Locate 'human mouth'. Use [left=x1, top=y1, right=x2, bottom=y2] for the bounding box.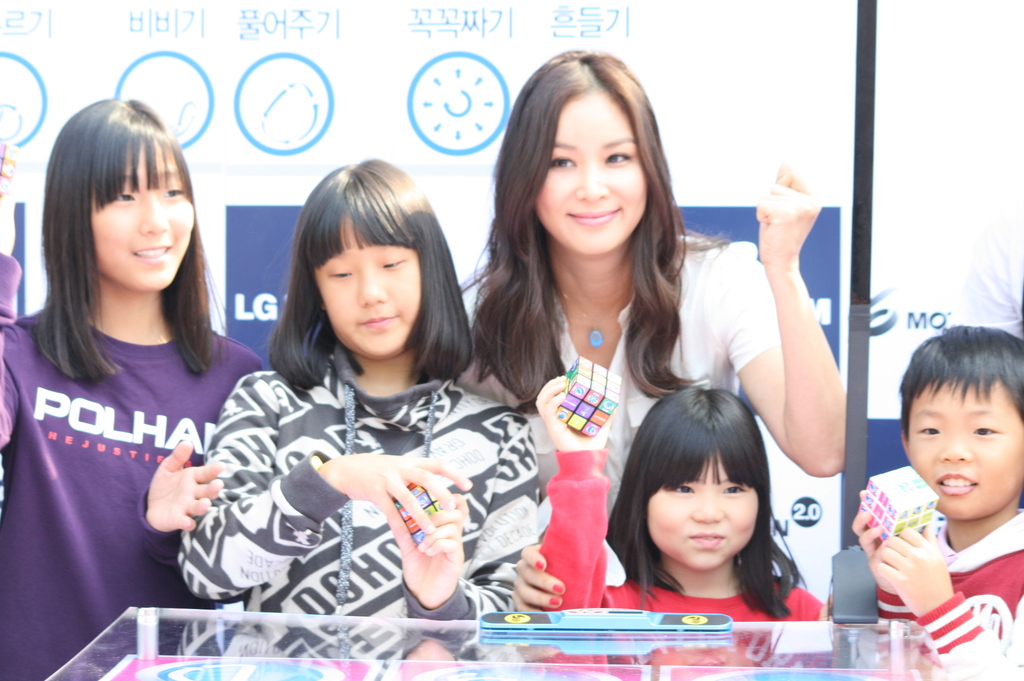
[left=354, top=307, right=399, bottom=330].
